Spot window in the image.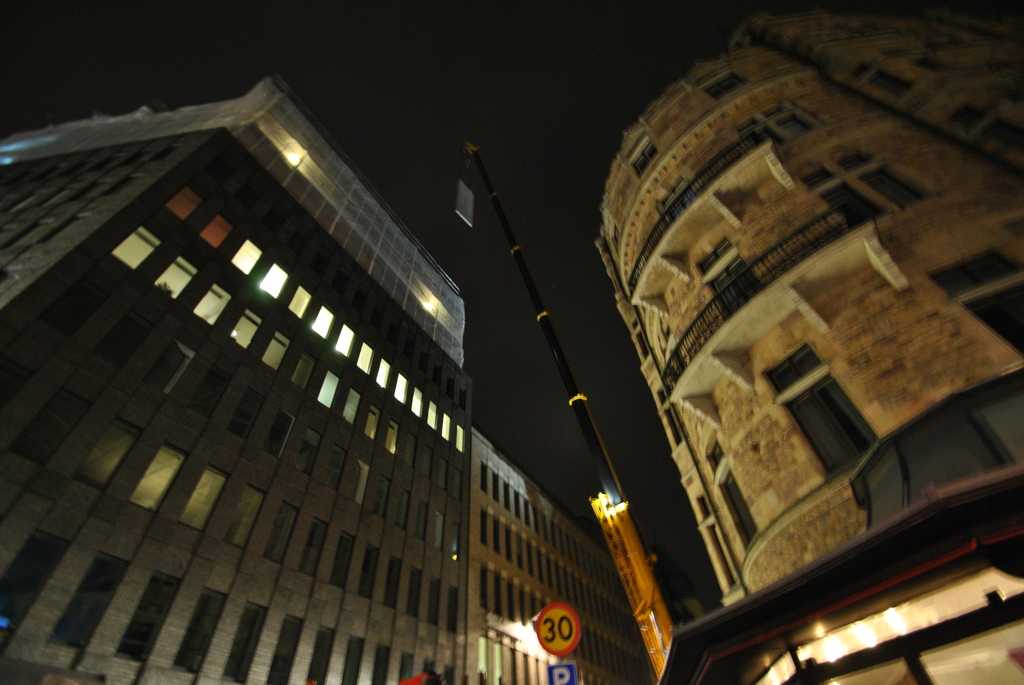
window found at 354,342,375,377.
